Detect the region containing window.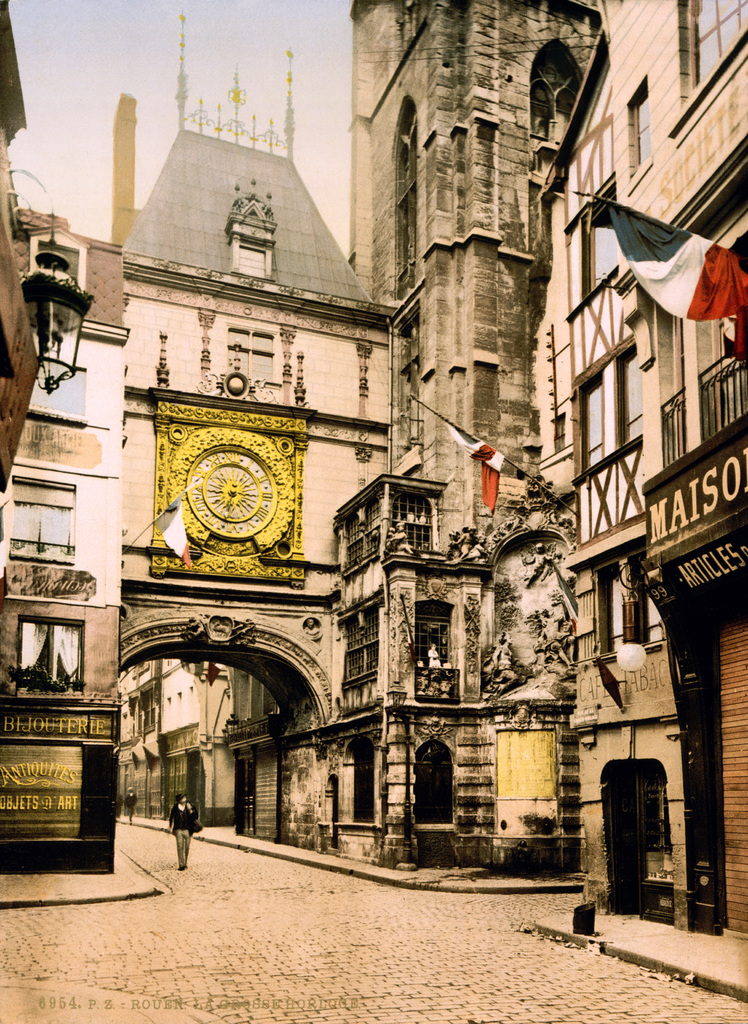
Rect(599, 558, 624, 657).
